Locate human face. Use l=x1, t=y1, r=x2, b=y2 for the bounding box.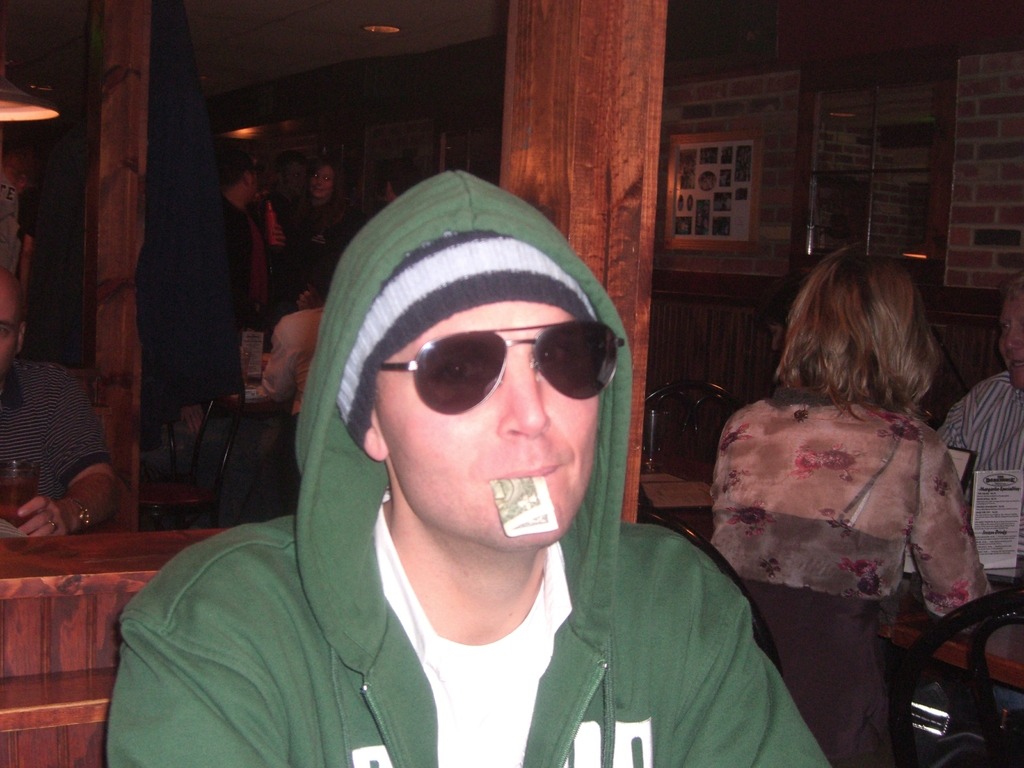
l=996, t=294, r=1023, b=393.
